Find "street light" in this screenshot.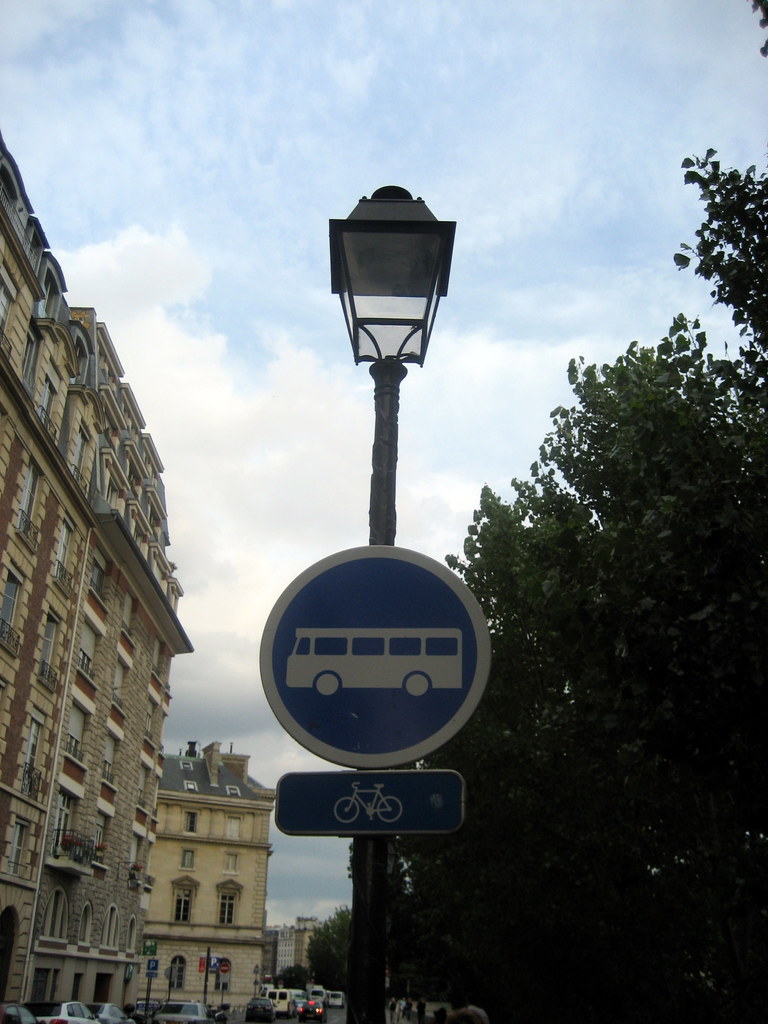
The bounding box for "street light" is bbox(316, 179, 454, 544).
